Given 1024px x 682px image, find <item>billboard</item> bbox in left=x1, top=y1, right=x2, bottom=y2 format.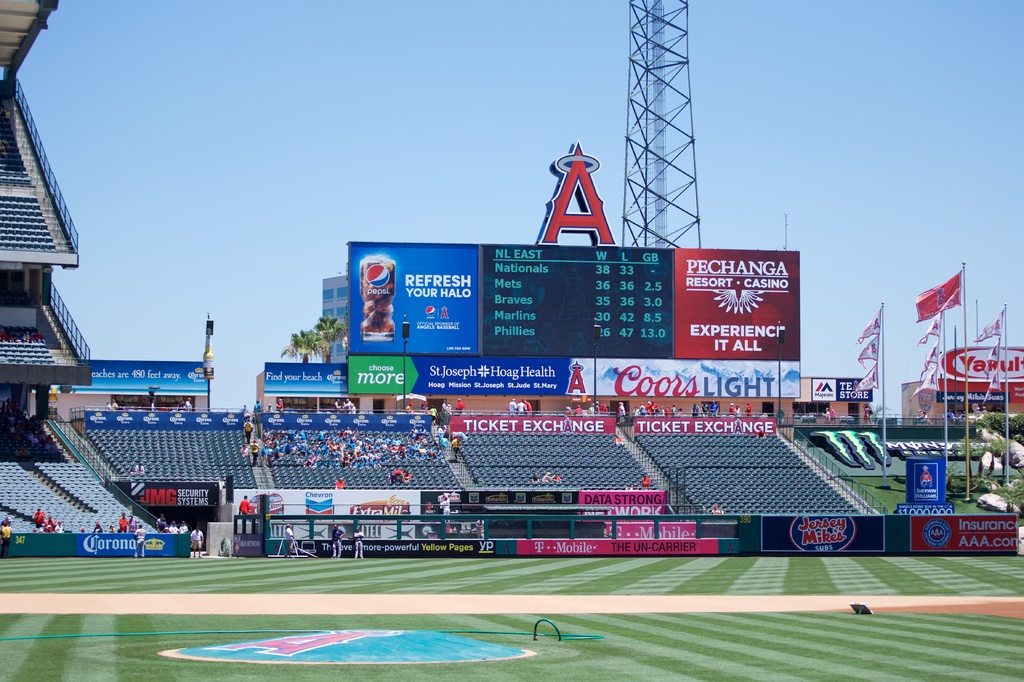
left=344, top=240, right=803, bottom=361.
